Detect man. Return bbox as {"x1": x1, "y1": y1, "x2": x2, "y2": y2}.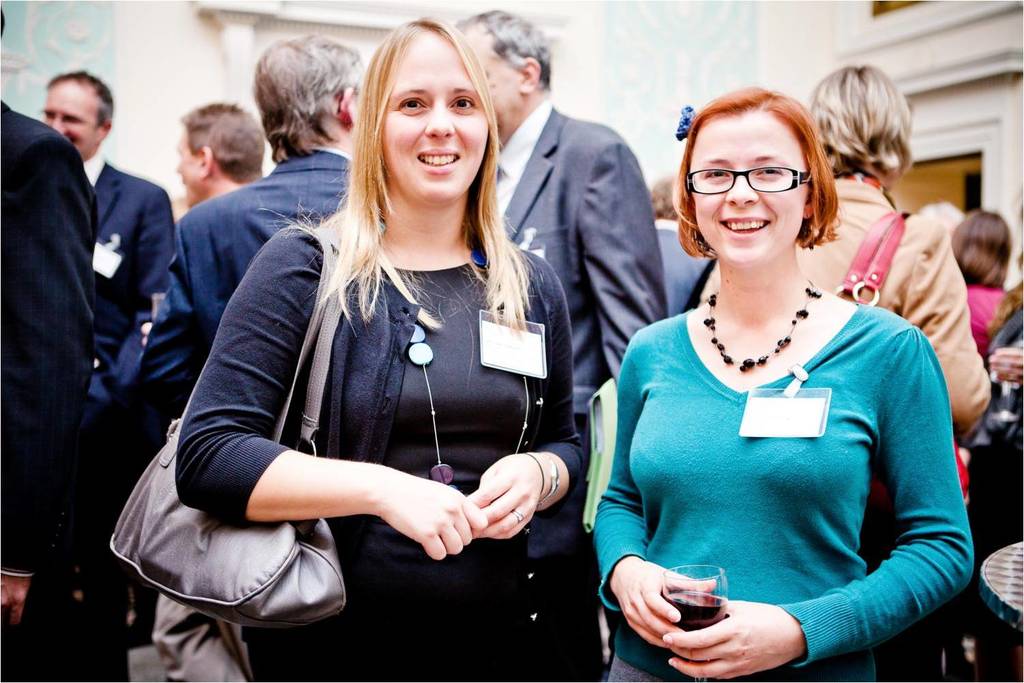
{"x1": 0, "y1": 7, "x2": 107, "y2": 682}.
